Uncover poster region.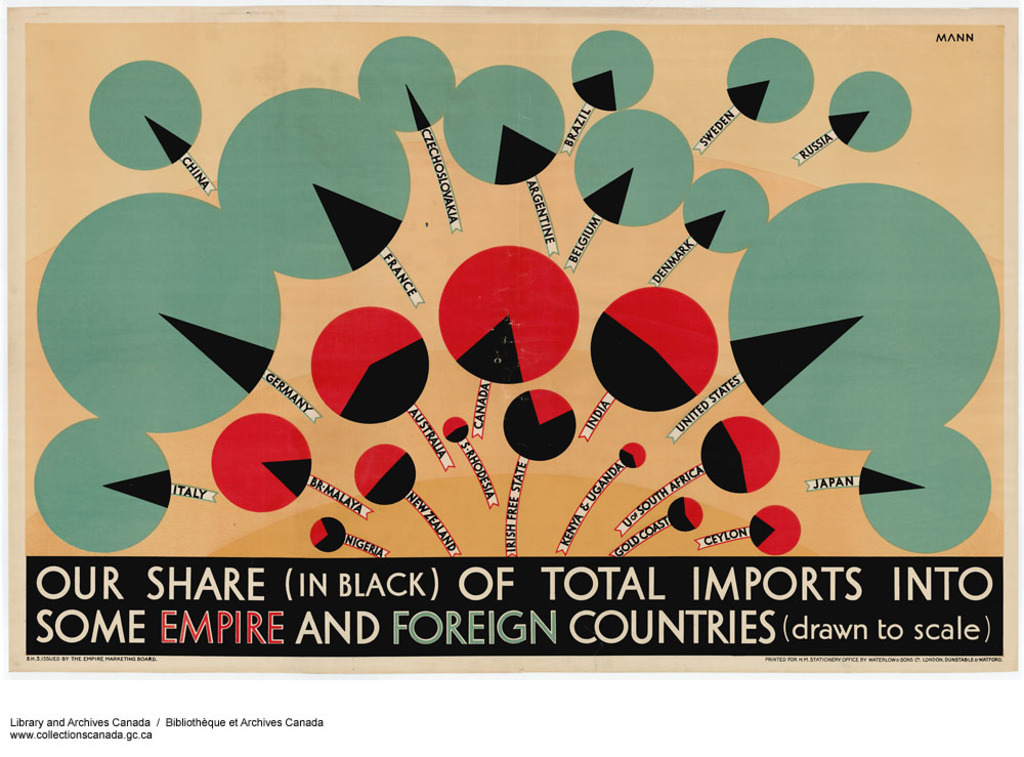
Uncovered: [x1=0, y1=0, x2=1023, y2=756].
